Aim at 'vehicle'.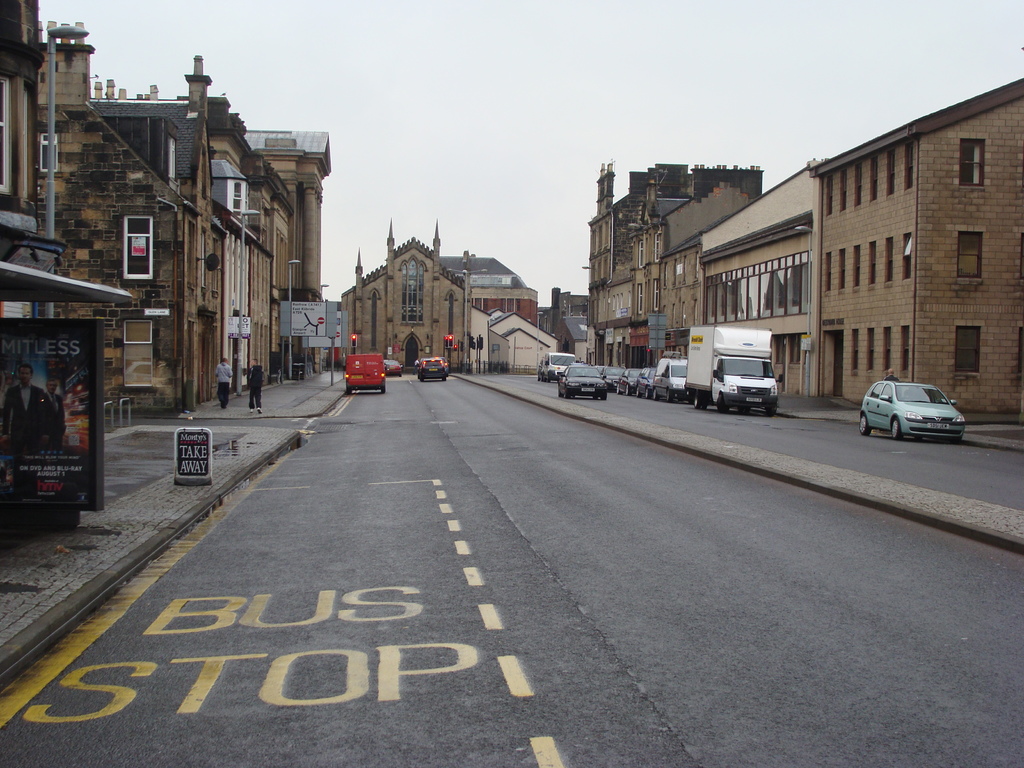
Aimed at 380,357,402,376.
